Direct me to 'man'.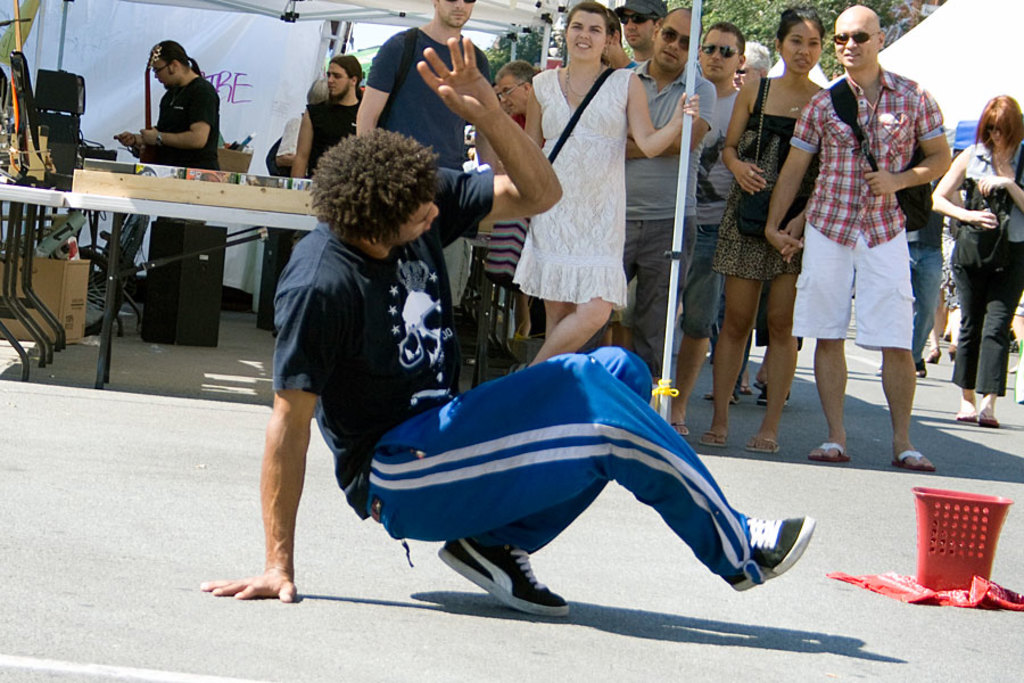
Direction: x1=613, y1=0, x2=668, y2=68.
